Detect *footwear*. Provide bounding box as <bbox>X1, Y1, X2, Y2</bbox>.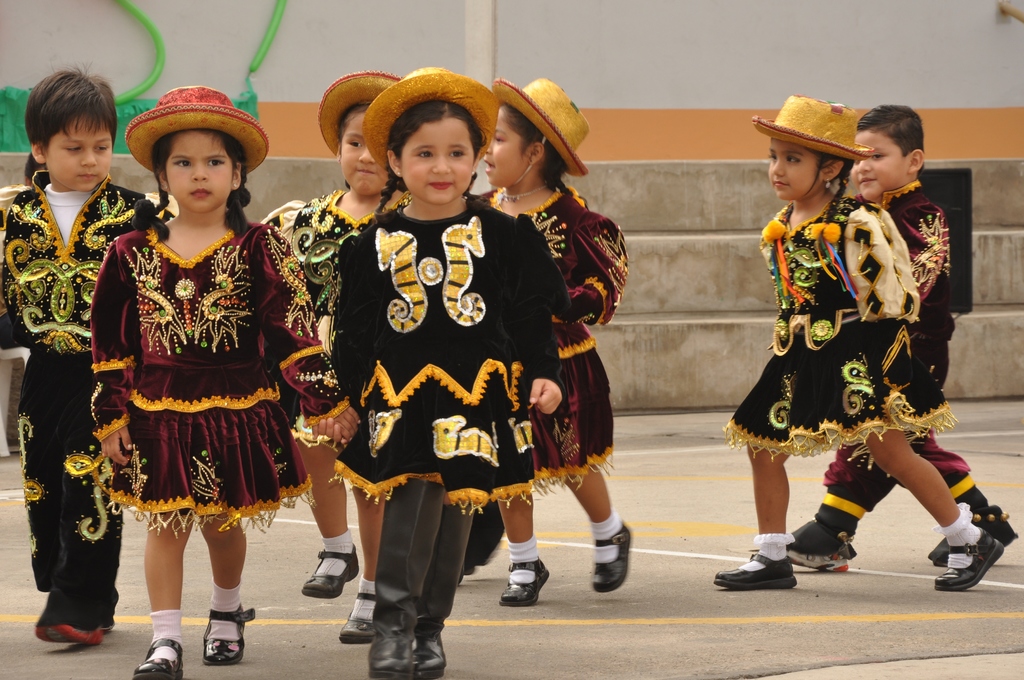
<bbox>589, 519, 634, 595</bbox>.
